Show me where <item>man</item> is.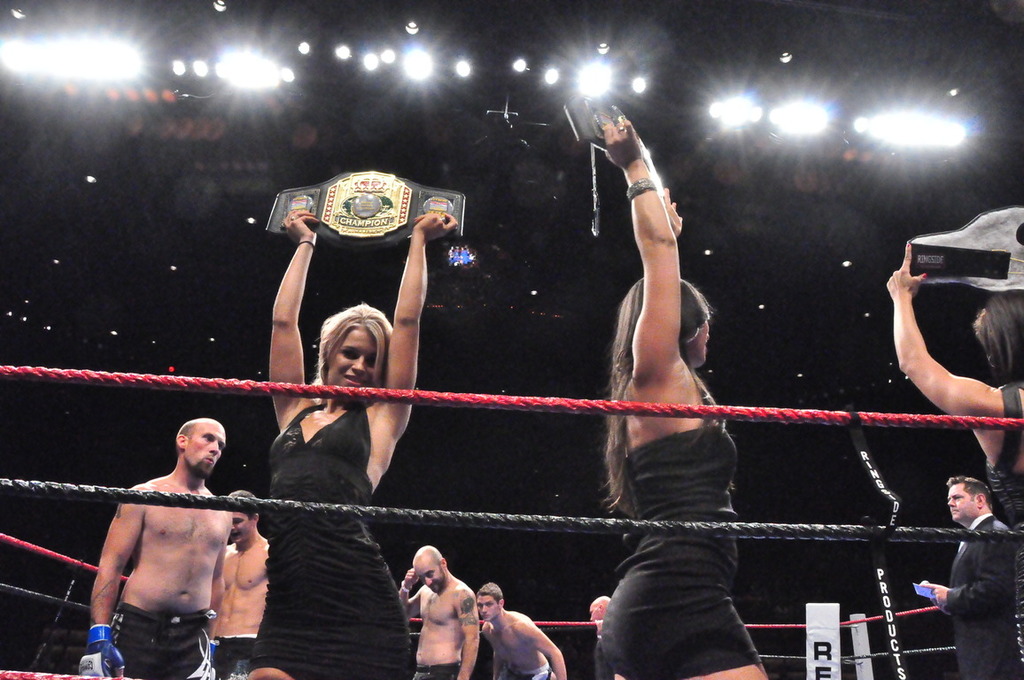
<item>man</item> is at crop(73, 406, 270, 676).
